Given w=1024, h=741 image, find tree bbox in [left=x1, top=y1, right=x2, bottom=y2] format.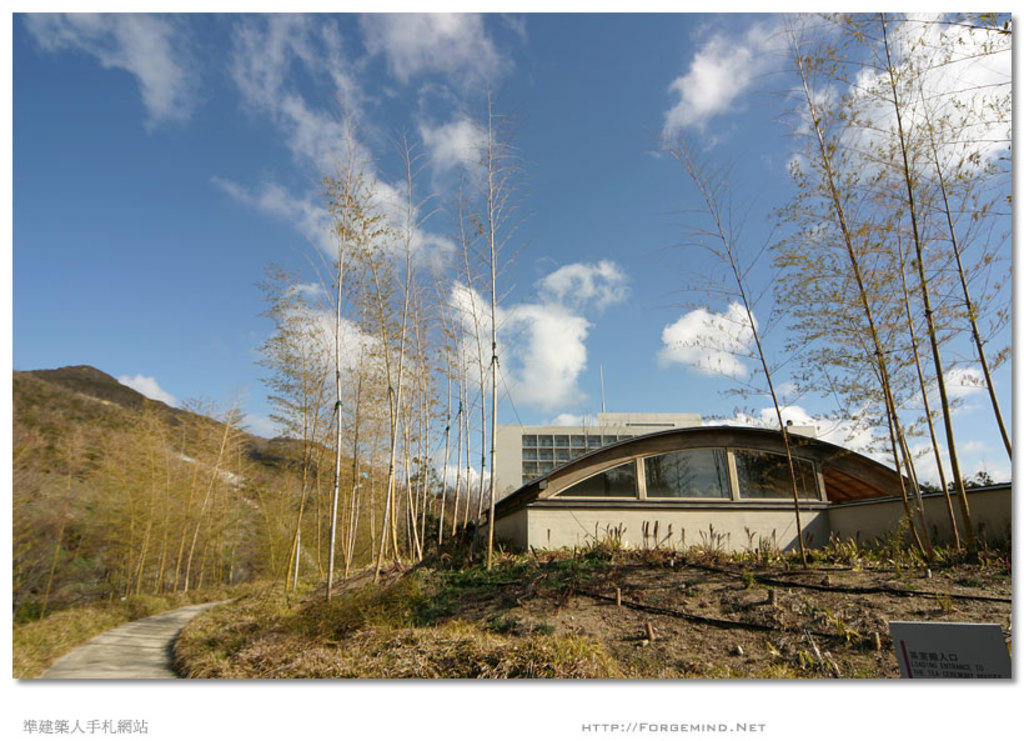
[left=422, top=282, right=461, bottom=537].
